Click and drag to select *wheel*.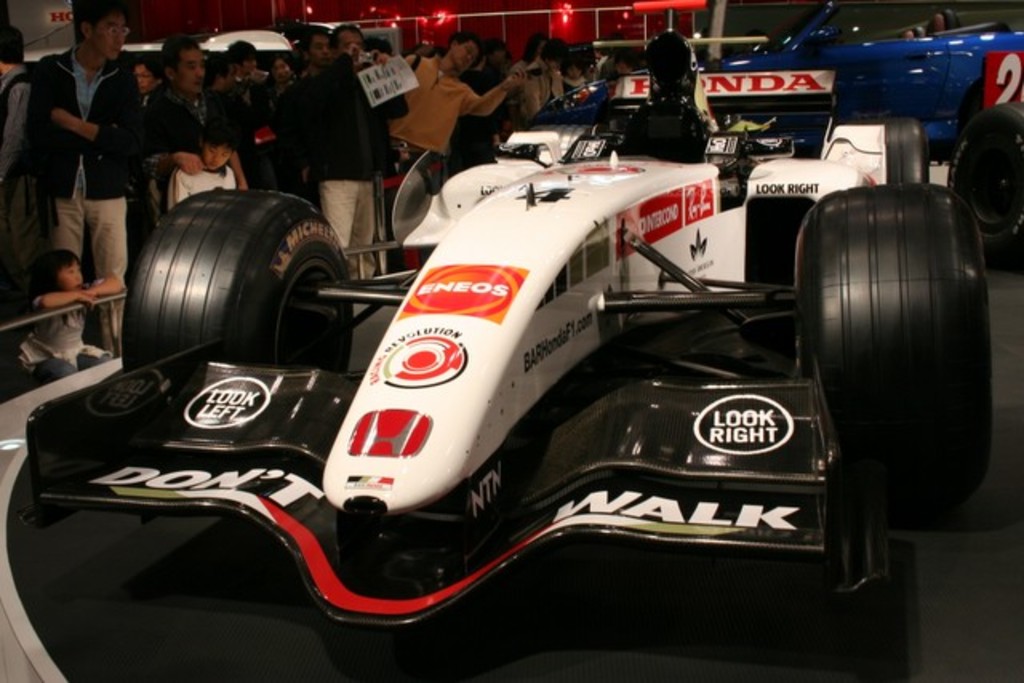
Selection: bbox=(794, 184, 989, 523).
